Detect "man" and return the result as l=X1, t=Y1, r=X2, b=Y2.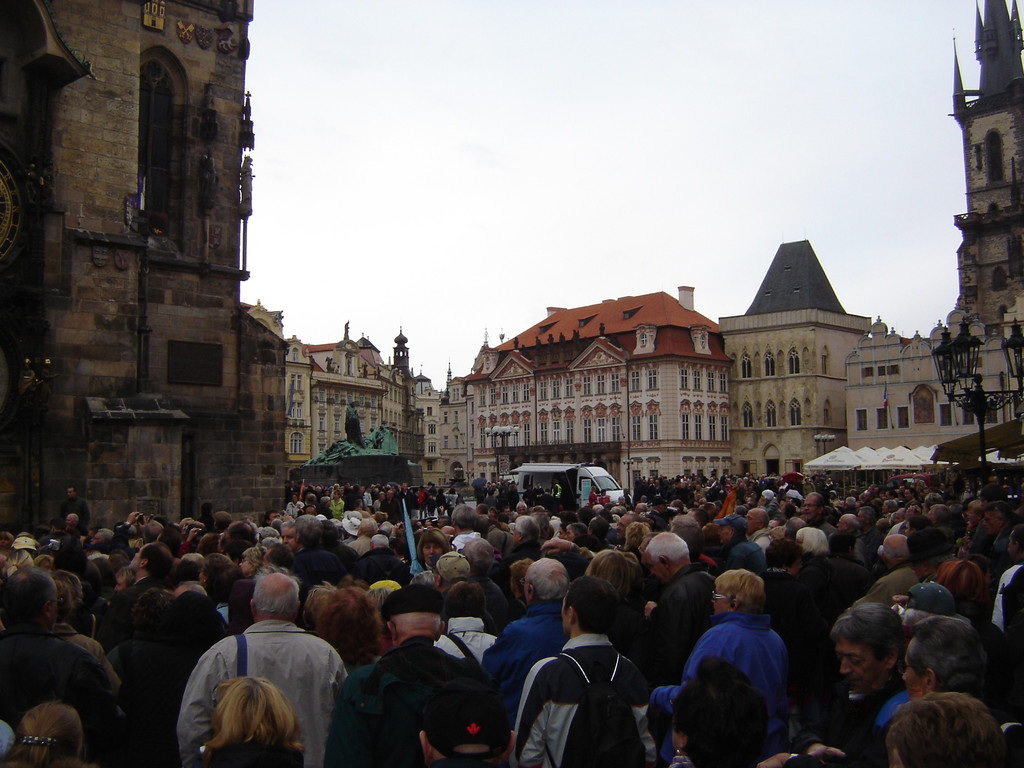
l=99, t=541, r=174, b=653.
